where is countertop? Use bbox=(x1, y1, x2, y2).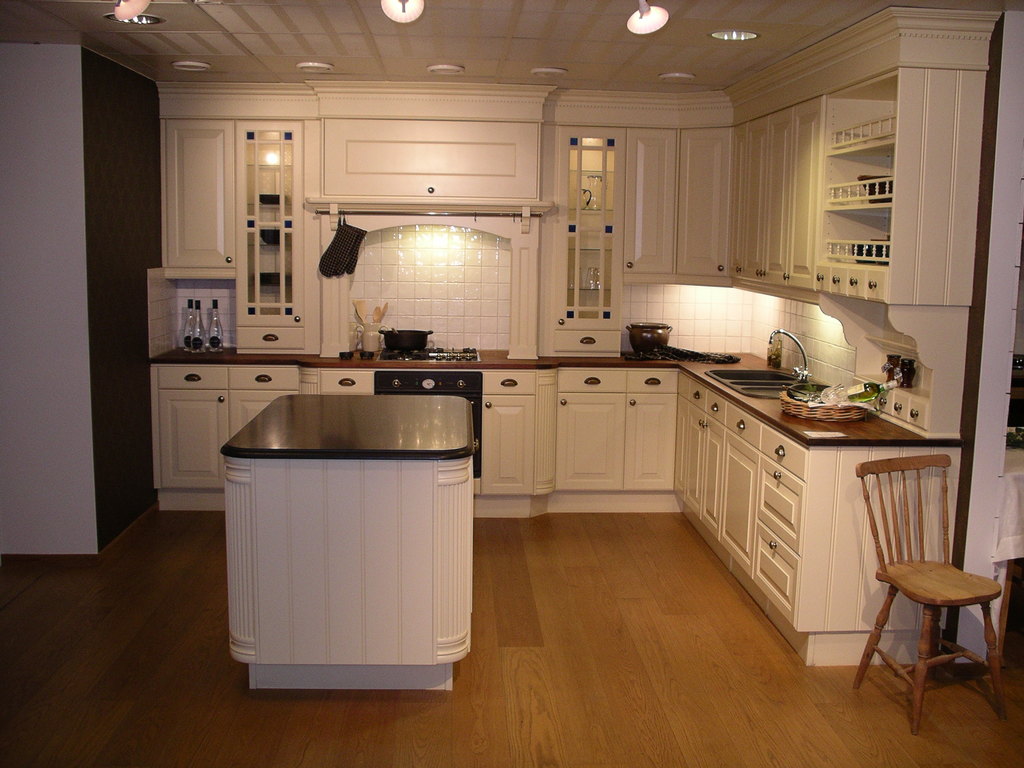
bbox=(225, 389, 473, 455).
